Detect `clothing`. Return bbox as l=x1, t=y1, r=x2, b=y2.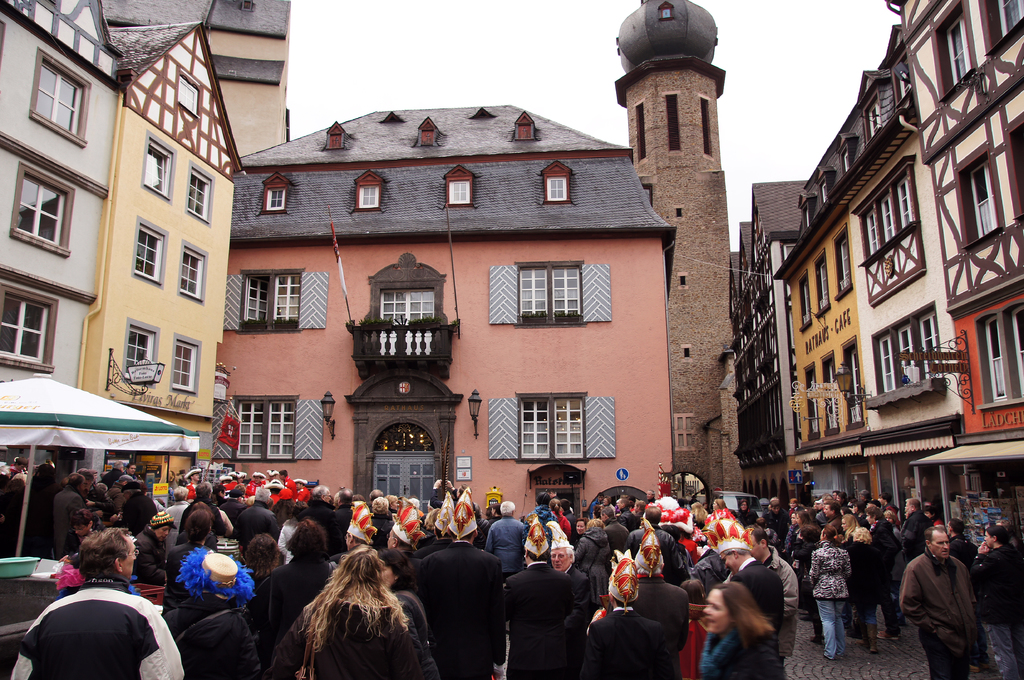
l=872, t=517, r=897, b=617.
